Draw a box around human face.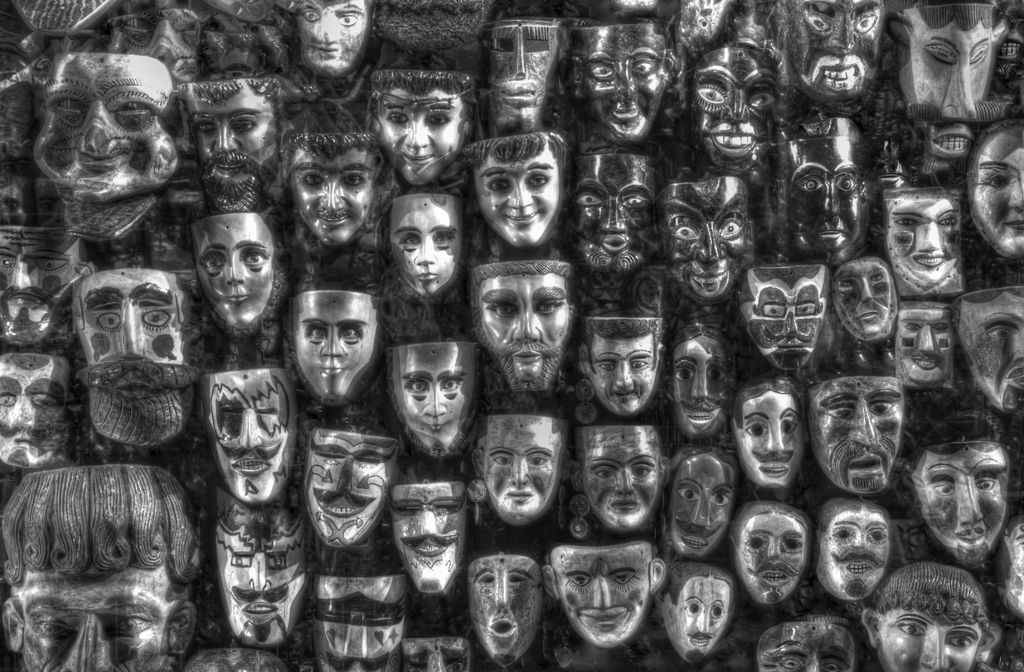
899 3 996 172.
